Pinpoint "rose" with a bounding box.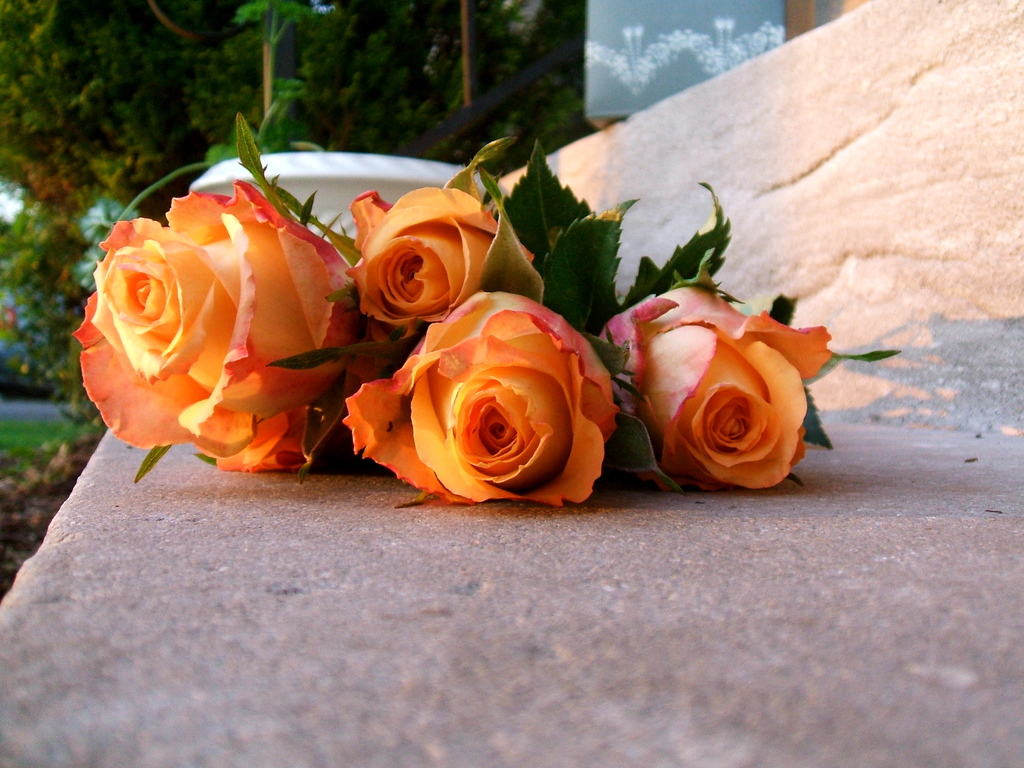
bbox(76, 177, 354, 458).
